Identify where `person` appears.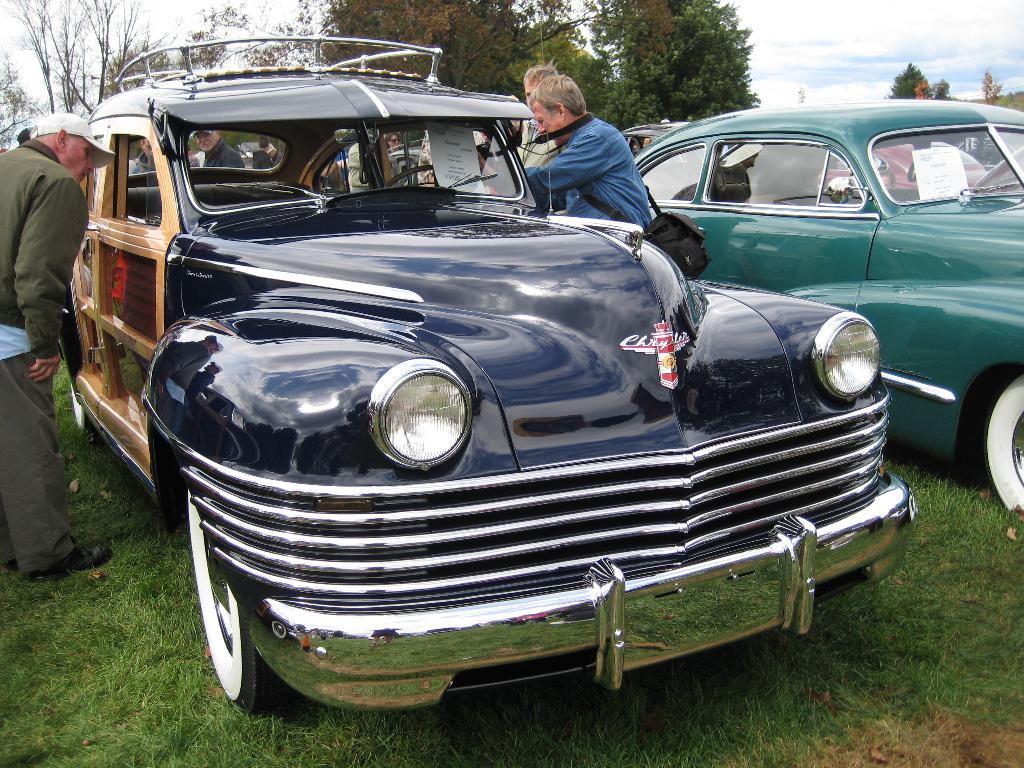
Appears at <box>419,131,499,192</box>.
